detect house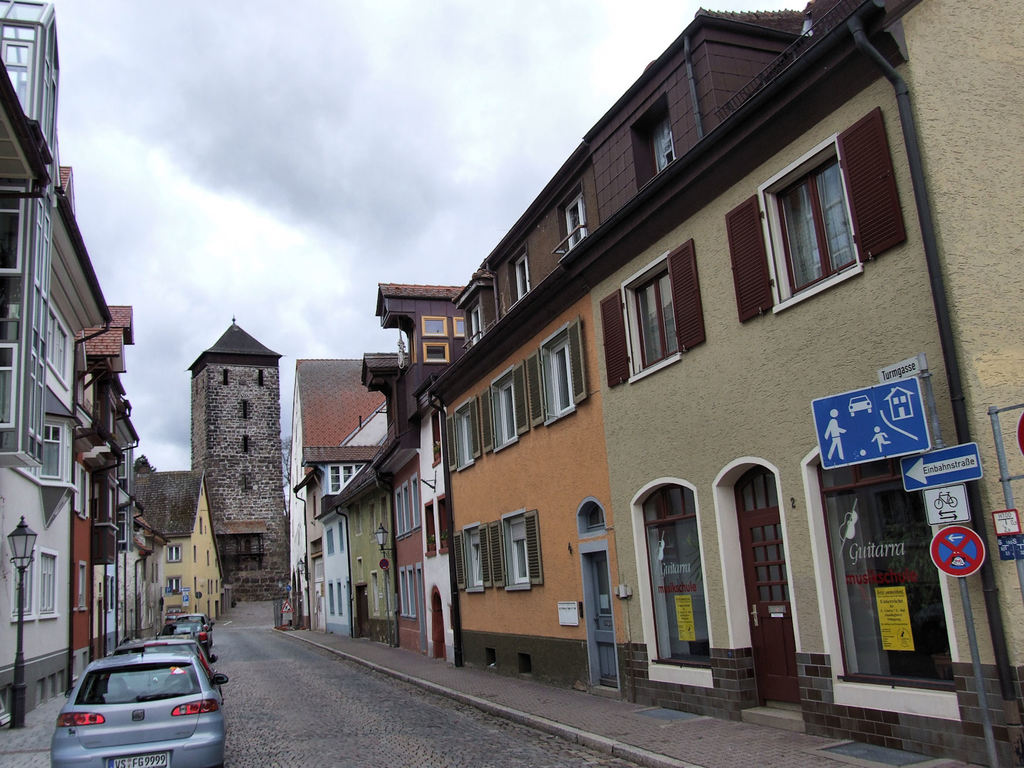
locate(67, 305, 152, 675)
